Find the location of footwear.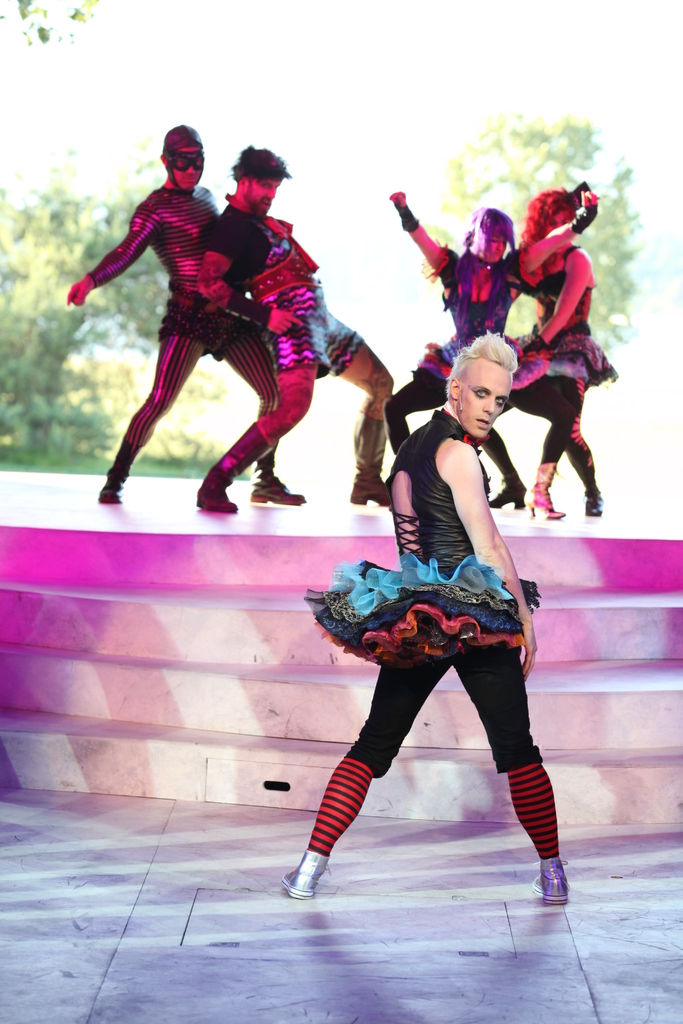
Location: locate(251, 452, 307, 507).
